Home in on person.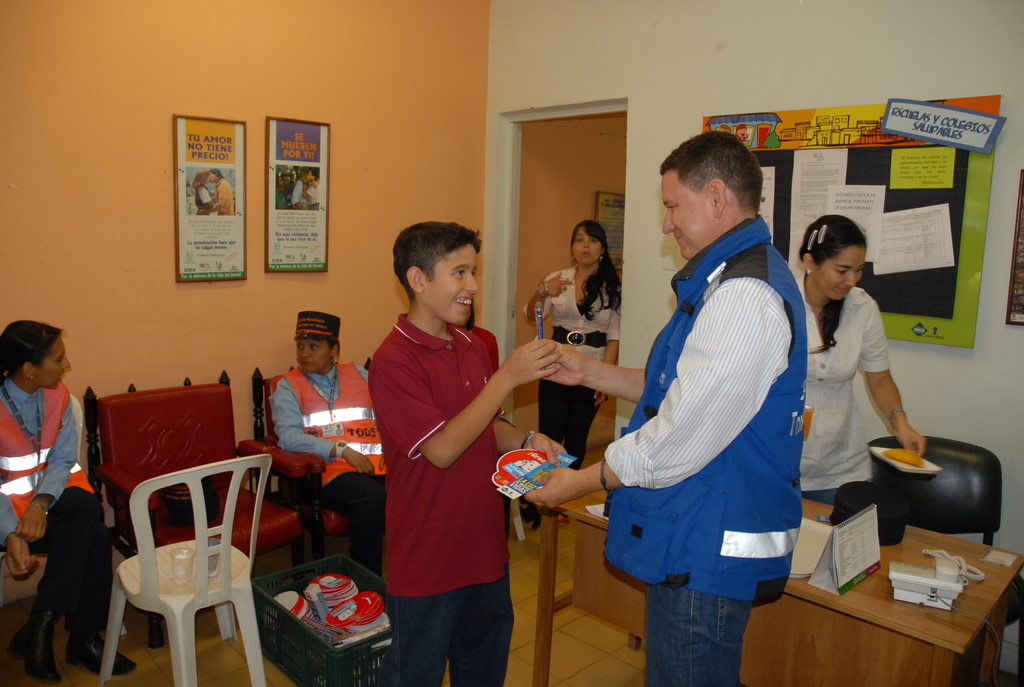
Homed in at <box>516,130,803,686</box>.
